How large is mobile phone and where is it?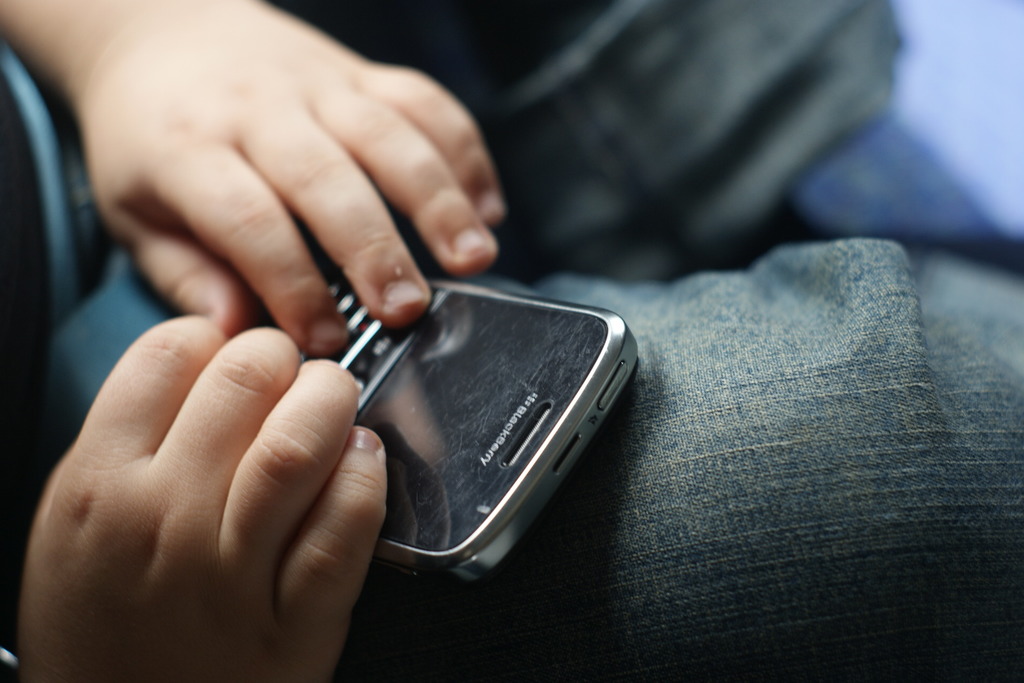
Bounding box: region(275, 242, 649, 601).
